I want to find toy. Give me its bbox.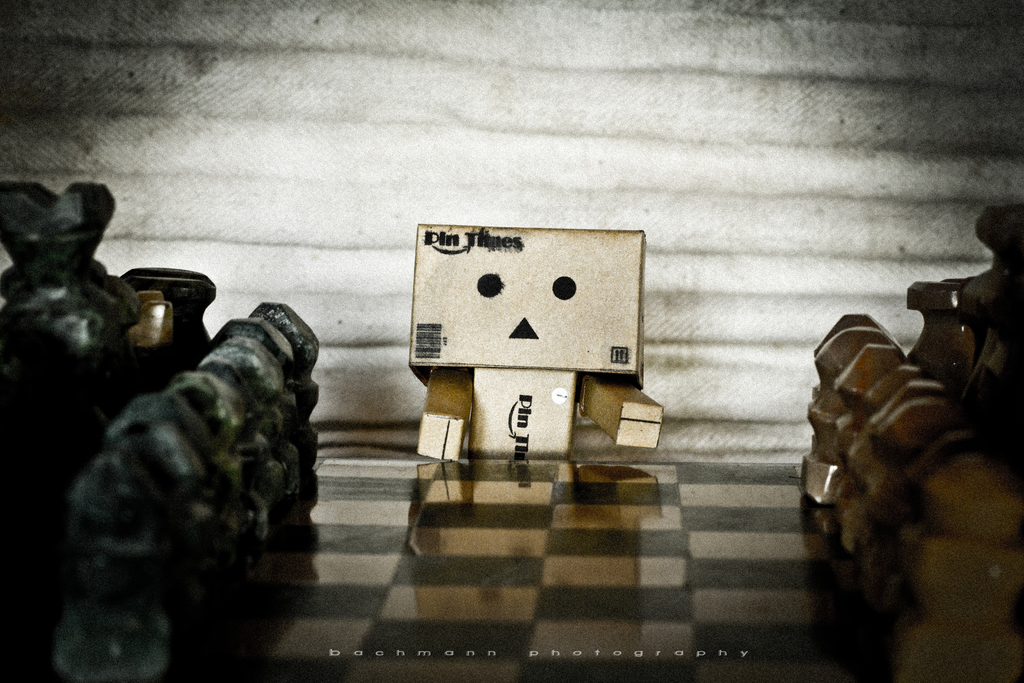
bbox(0, 181, 201, 516).
